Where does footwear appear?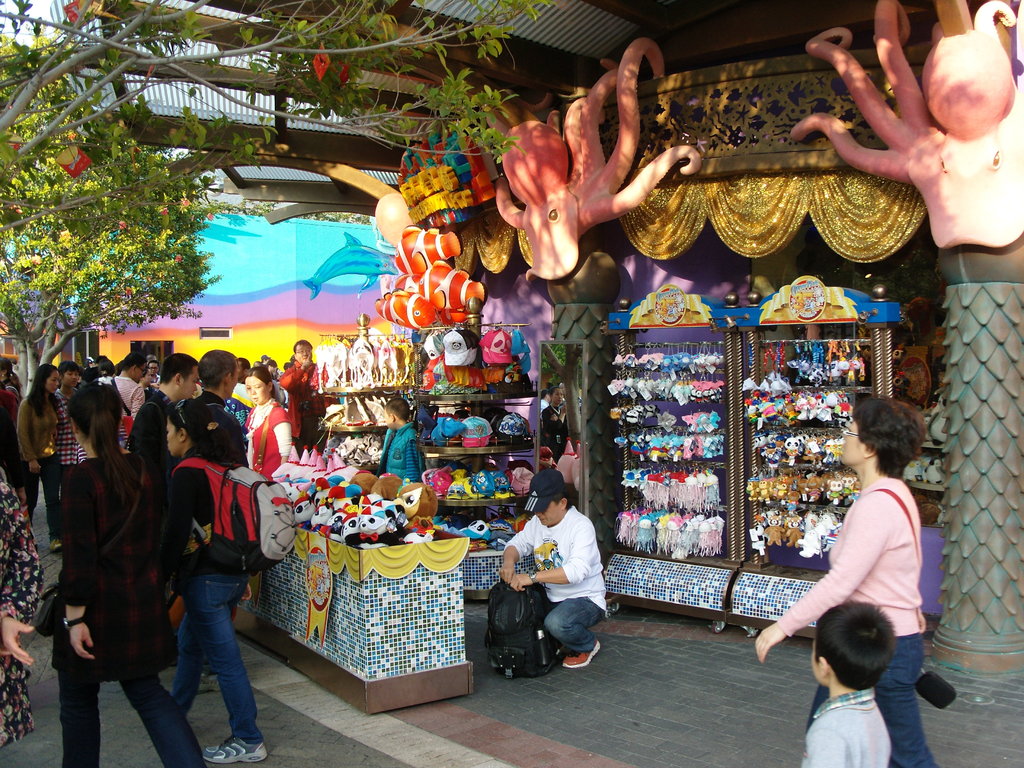
Appears at crop(202, 735, 266, 765).
